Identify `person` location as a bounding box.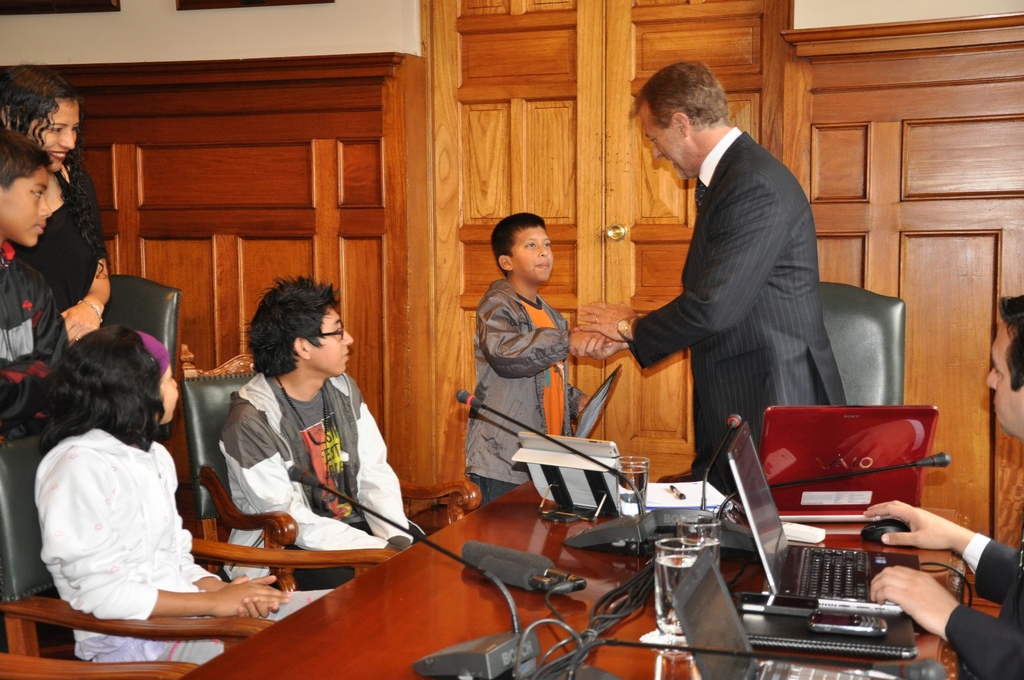
select_region(863, 296, 1023, 679).
